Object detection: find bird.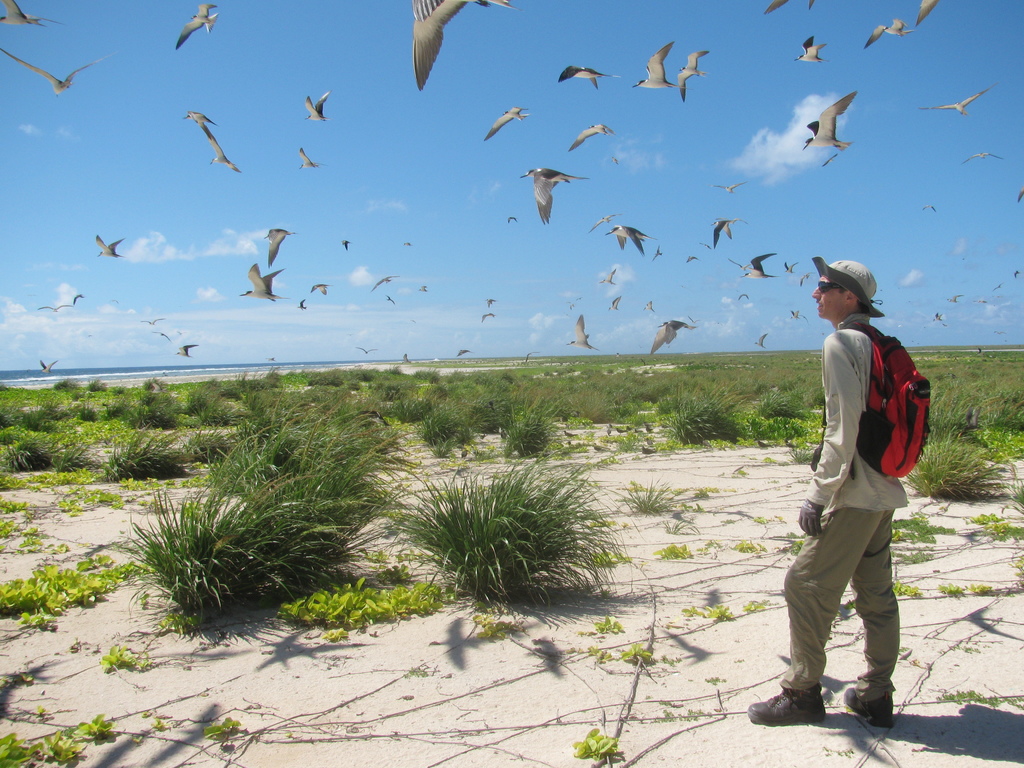
crop(801, 92, 860, 154).
